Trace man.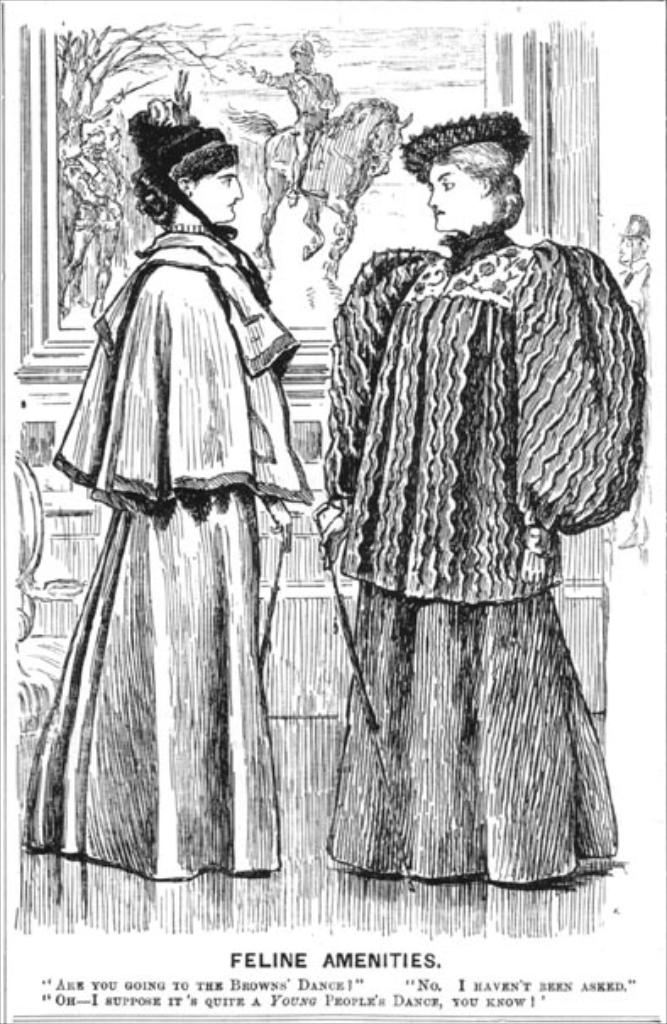
Traced to 239/32/339/201.
